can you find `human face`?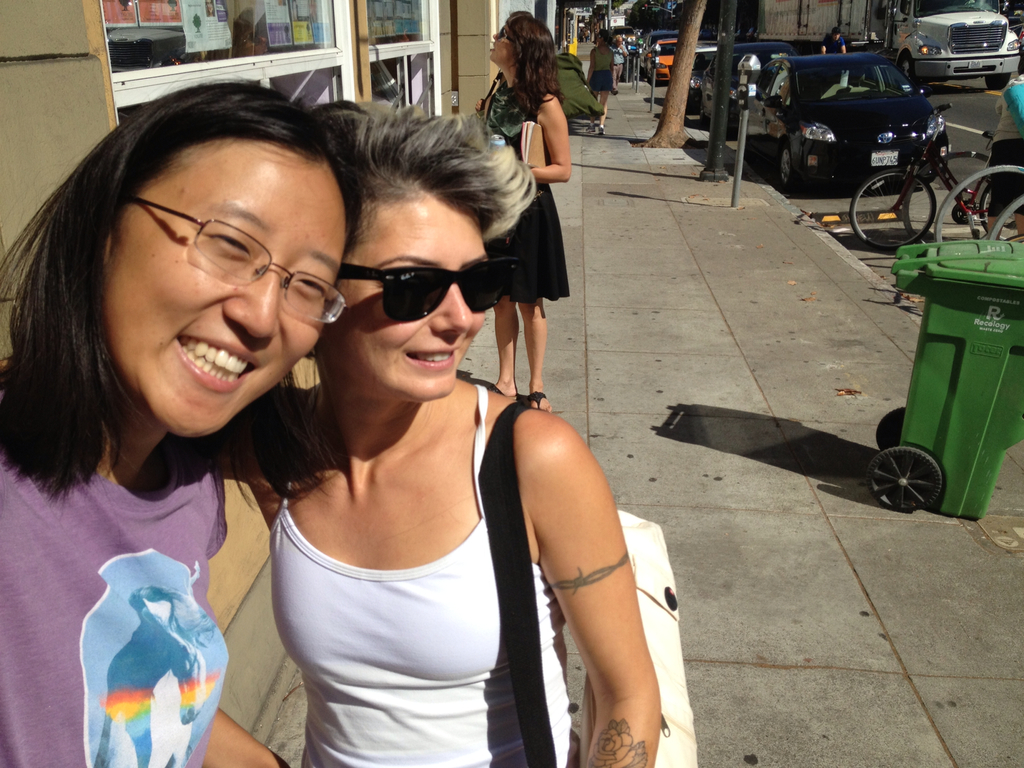
Yes, bounding box: (318, 184, 493, 394).
